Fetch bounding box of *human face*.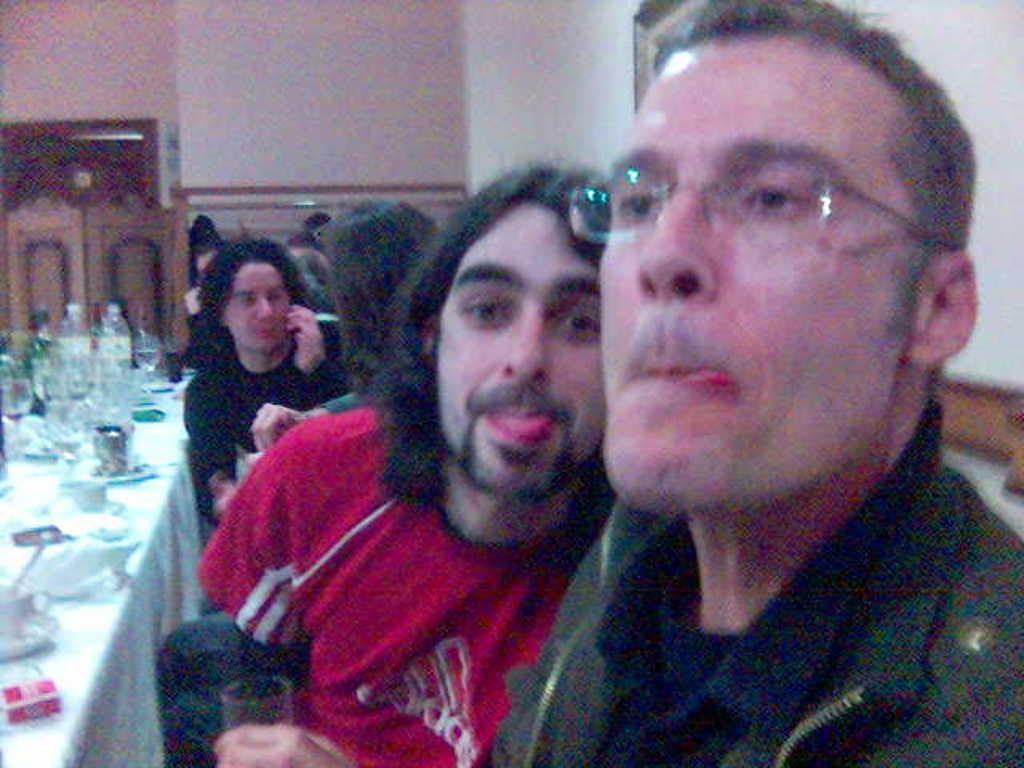
Bbox: box(226, 254, 290, 355).
